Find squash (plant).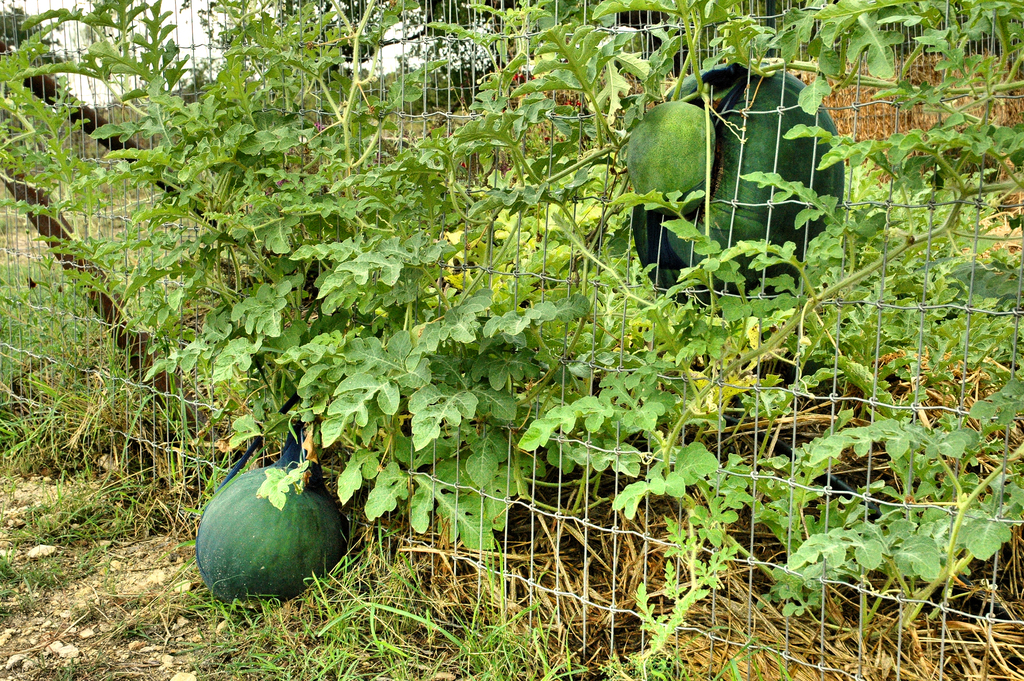
(x1=194, y1=461, x2=353, y2=609).
